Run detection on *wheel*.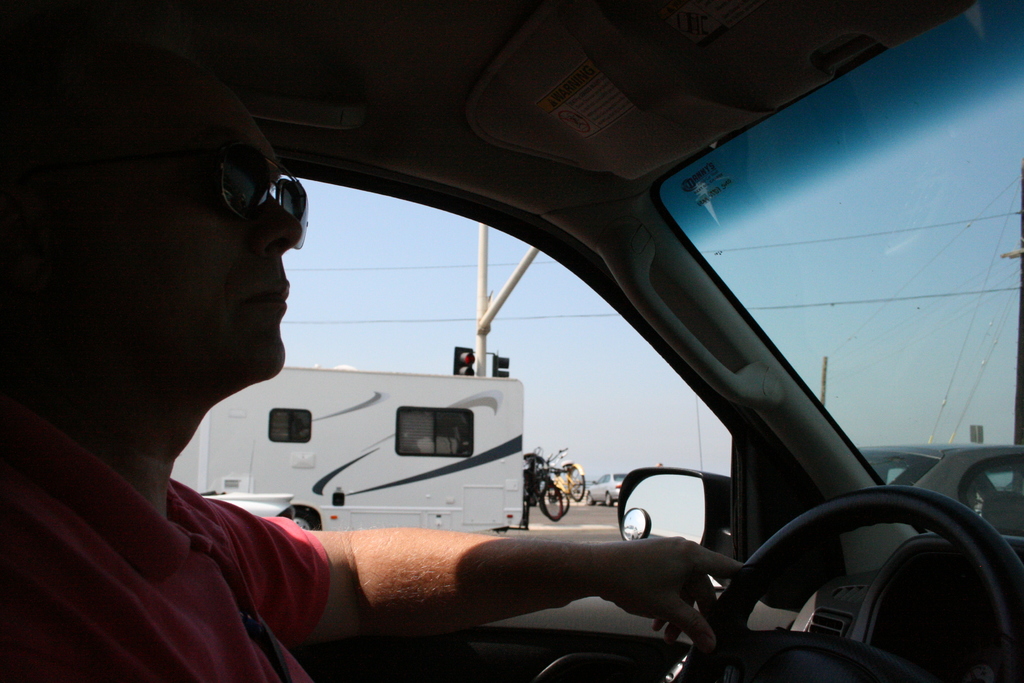
Result: [586, 493, 591, 502].
